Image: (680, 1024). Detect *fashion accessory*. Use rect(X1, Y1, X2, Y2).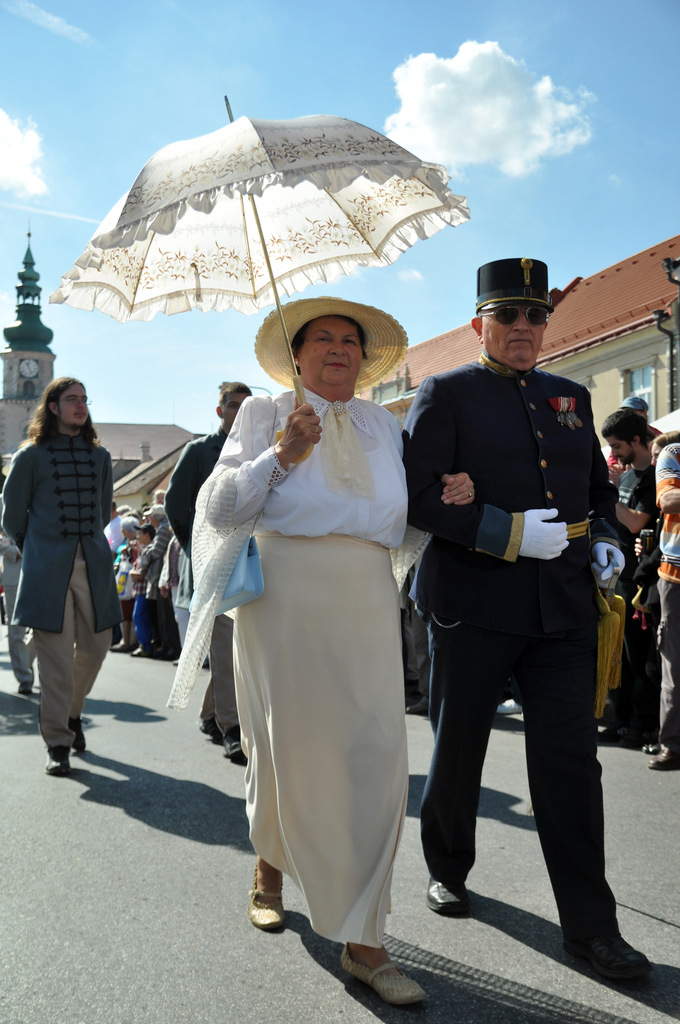
rect(254, 293, 409, 394).
